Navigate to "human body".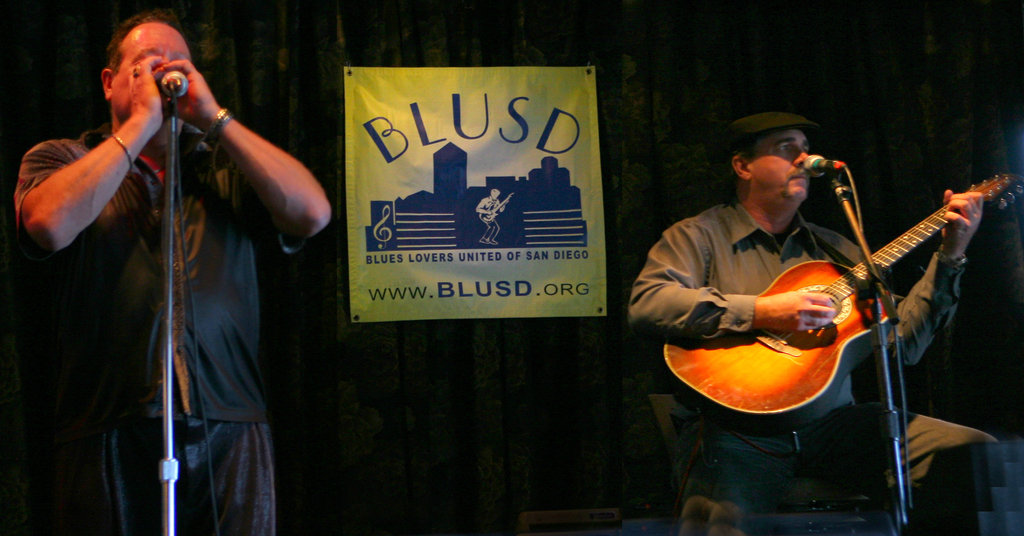
Navigation target: bbox=[621, 194, 1004, 535].
